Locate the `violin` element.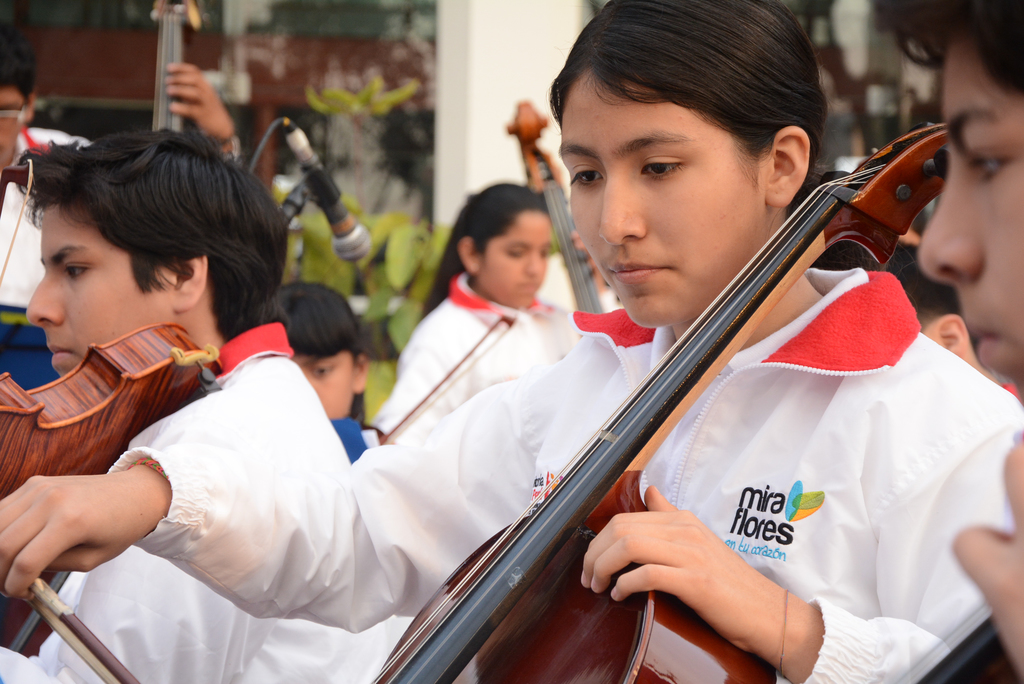
Element bbox: detection(502, 95, 607, 313).
